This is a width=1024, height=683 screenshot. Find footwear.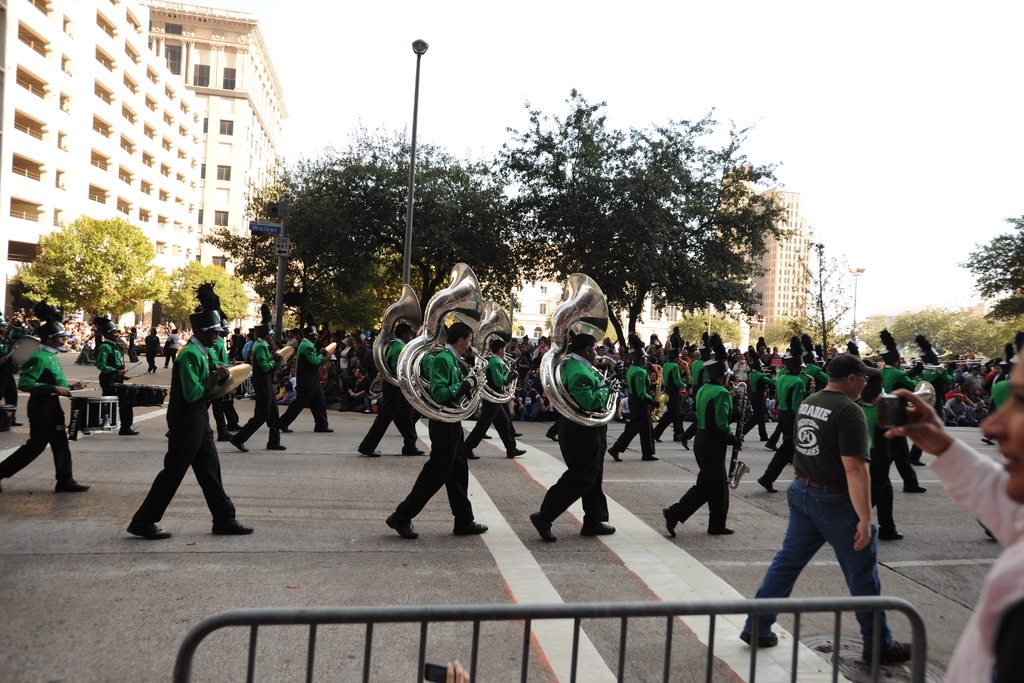
Bounding box: (x1=358, y1=442, x2=382, y2=459).
